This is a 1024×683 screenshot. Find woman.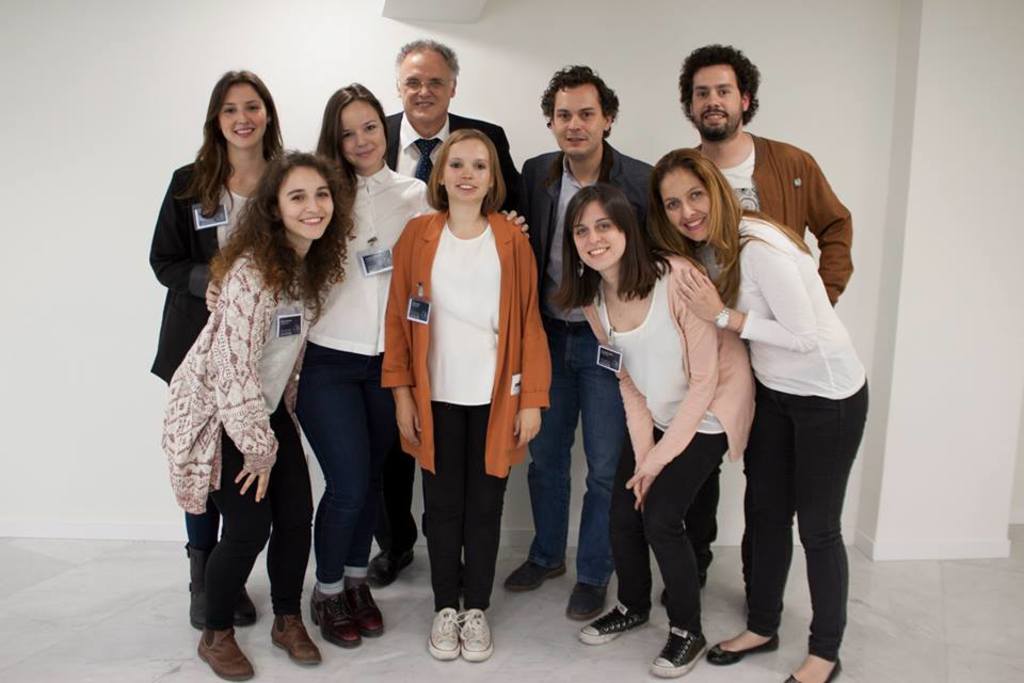
Bounding box: {"left": 646, "top": 146, "right": 871, "bottom": 682}.
